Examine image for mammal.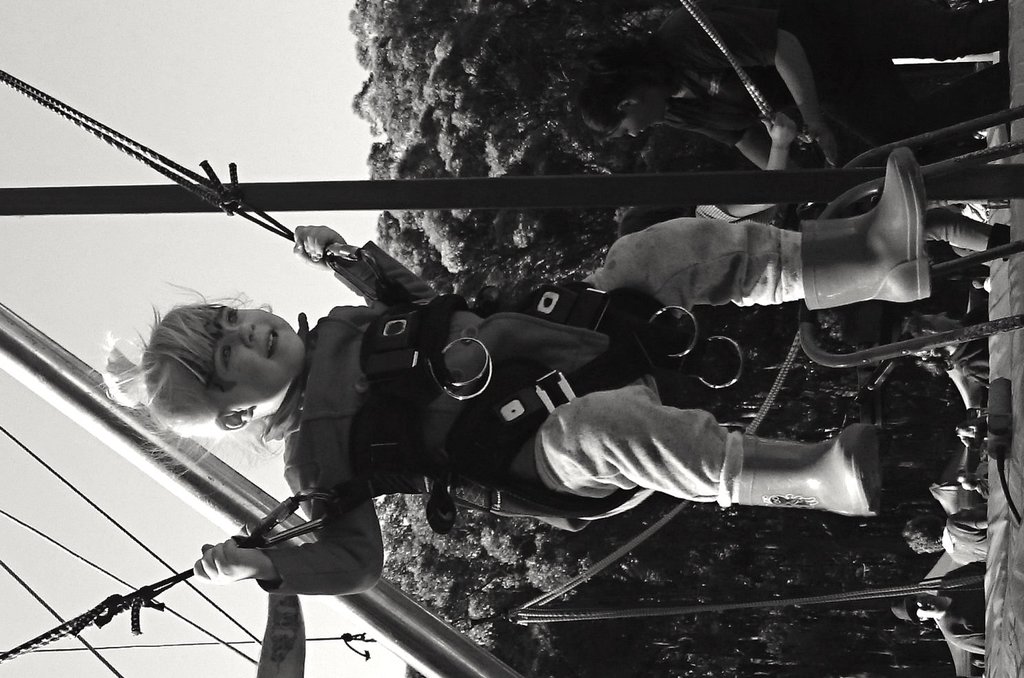
Examination result: BBox(83, 194, 956, 542).
